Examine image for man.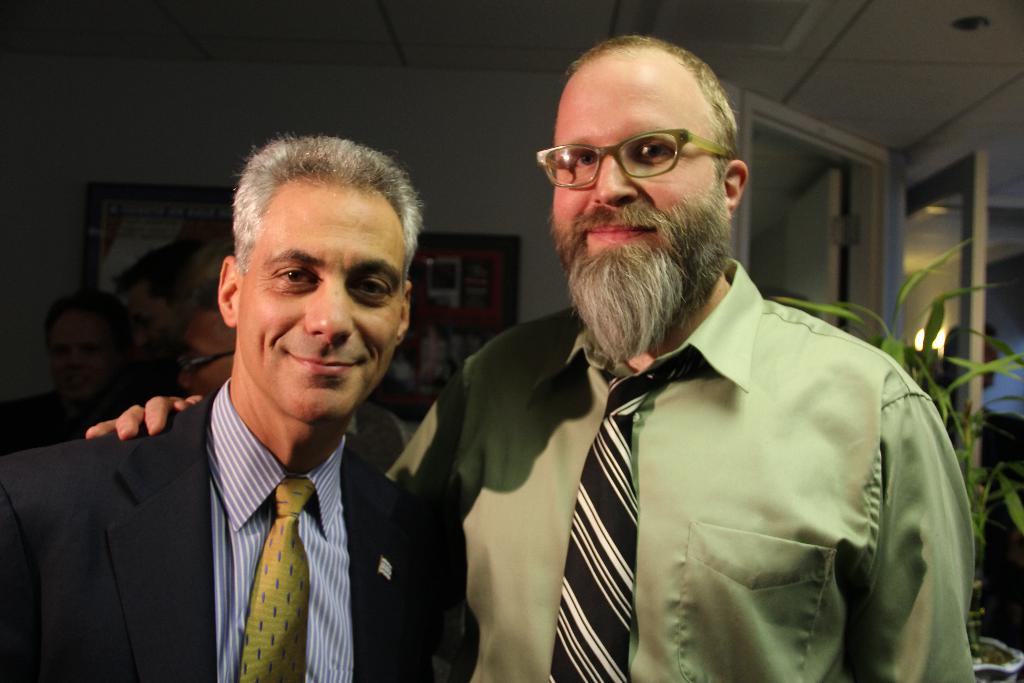
Examination result: bbox=[170, 270, 243, 402].
